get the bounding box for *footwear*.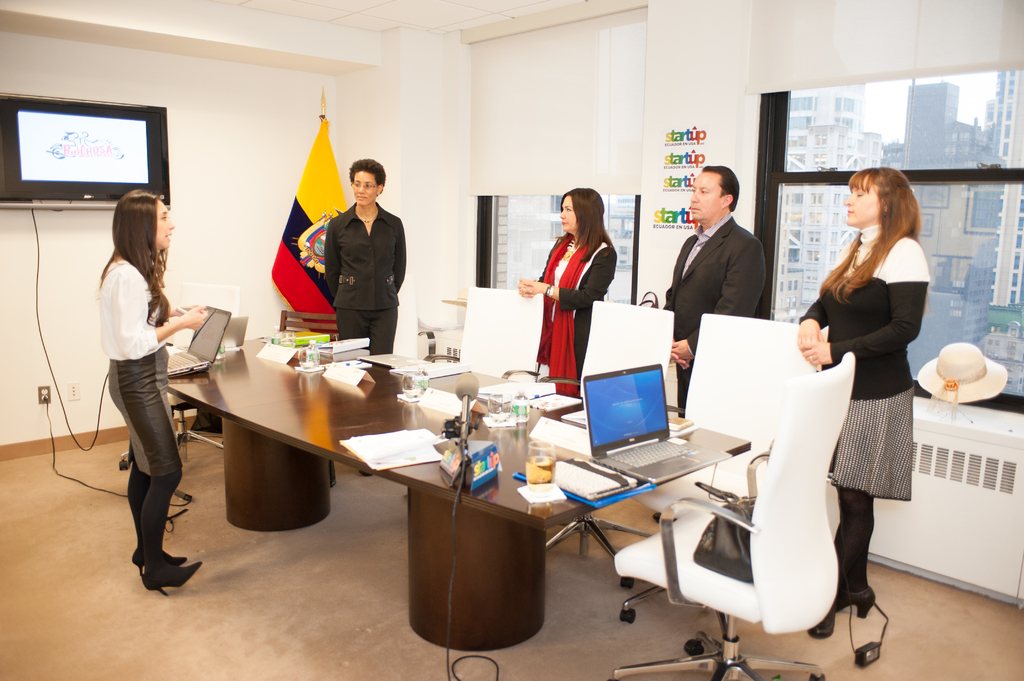
{"x1": 836, "y1": 582, "x2": 875, "y2": 621}.
